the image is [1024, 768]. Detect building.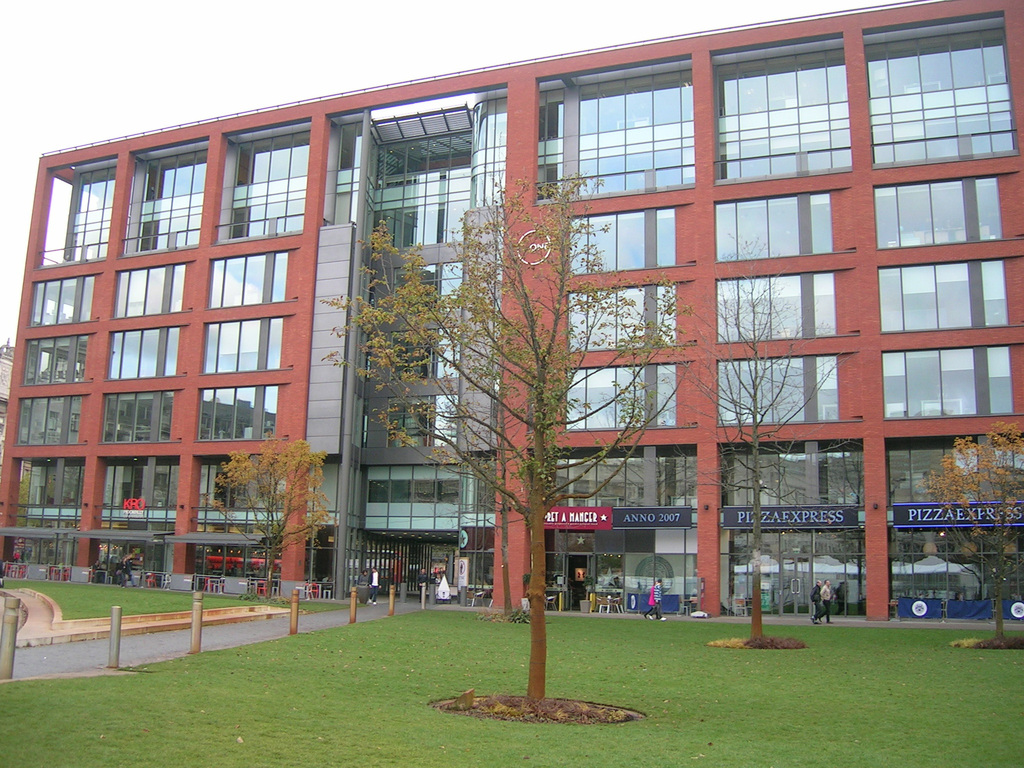
Detection: [0,0,1023,626].
